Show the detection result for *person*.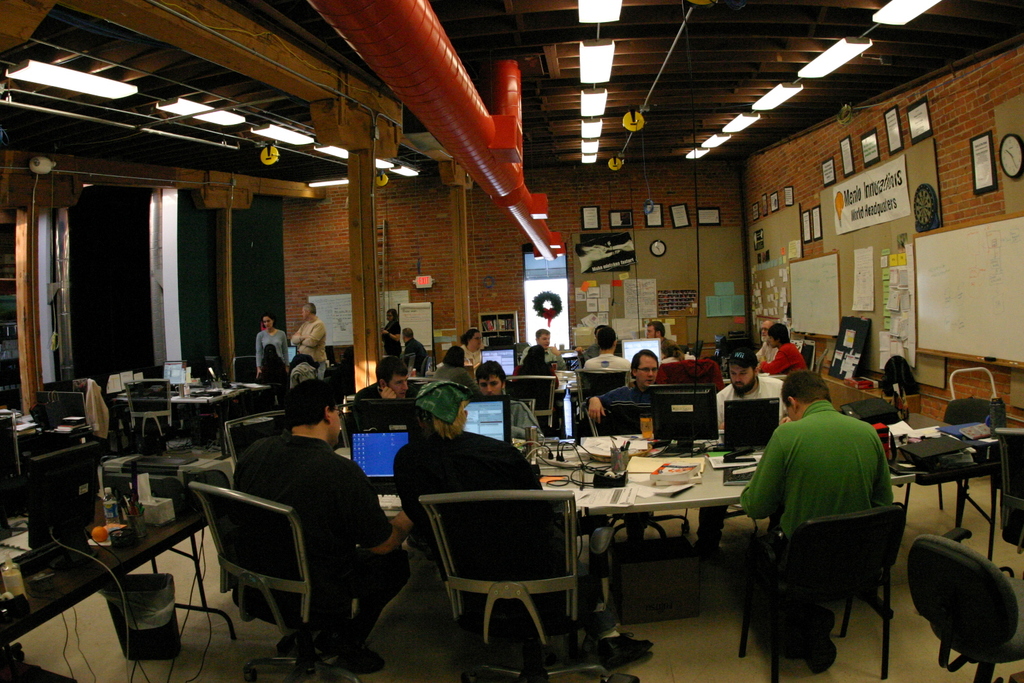
745/383/896/670.
